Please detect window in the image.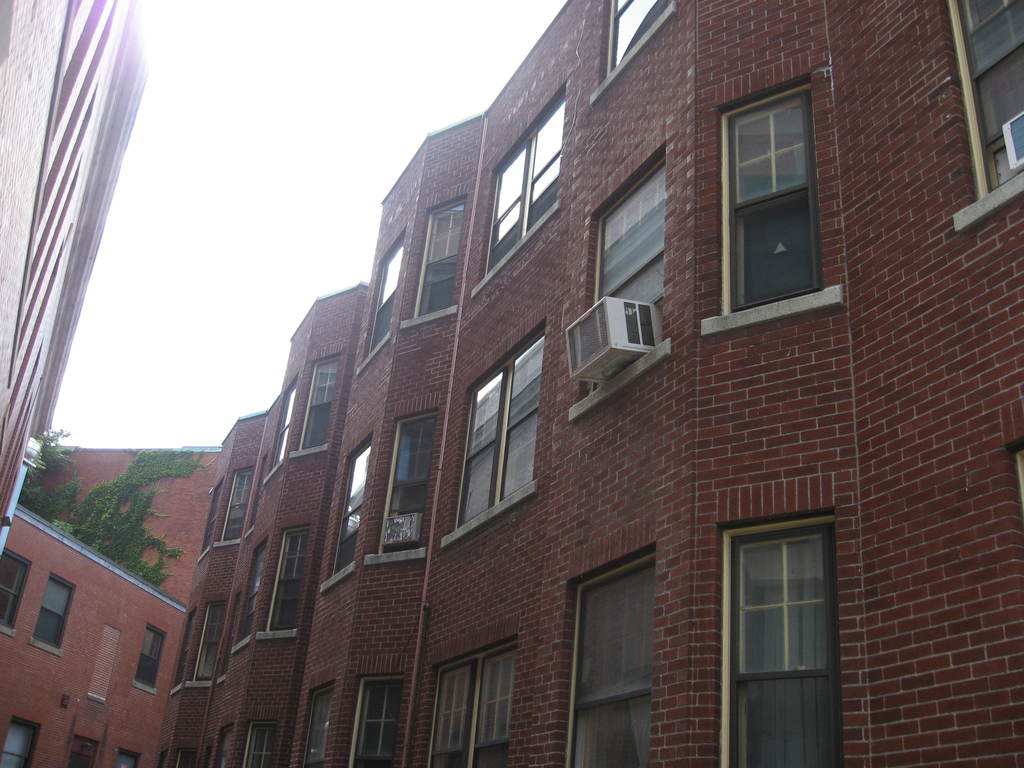
<region>118, 751, 133, 767</region>.
